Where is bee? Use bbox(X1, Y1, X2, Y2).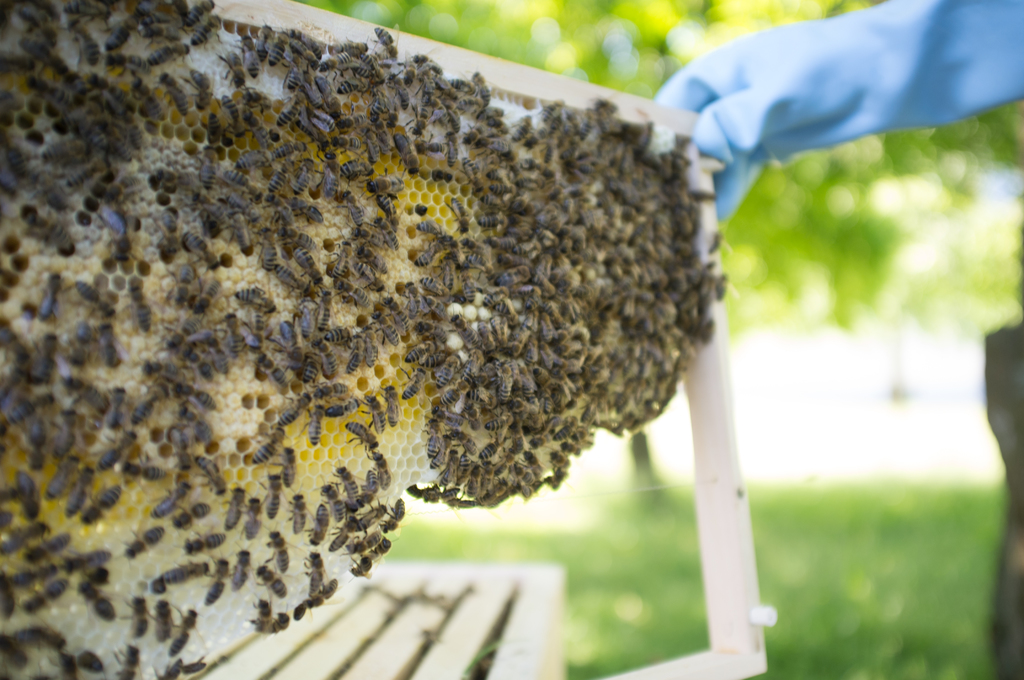
bbox(163, 264, 202, 309).
